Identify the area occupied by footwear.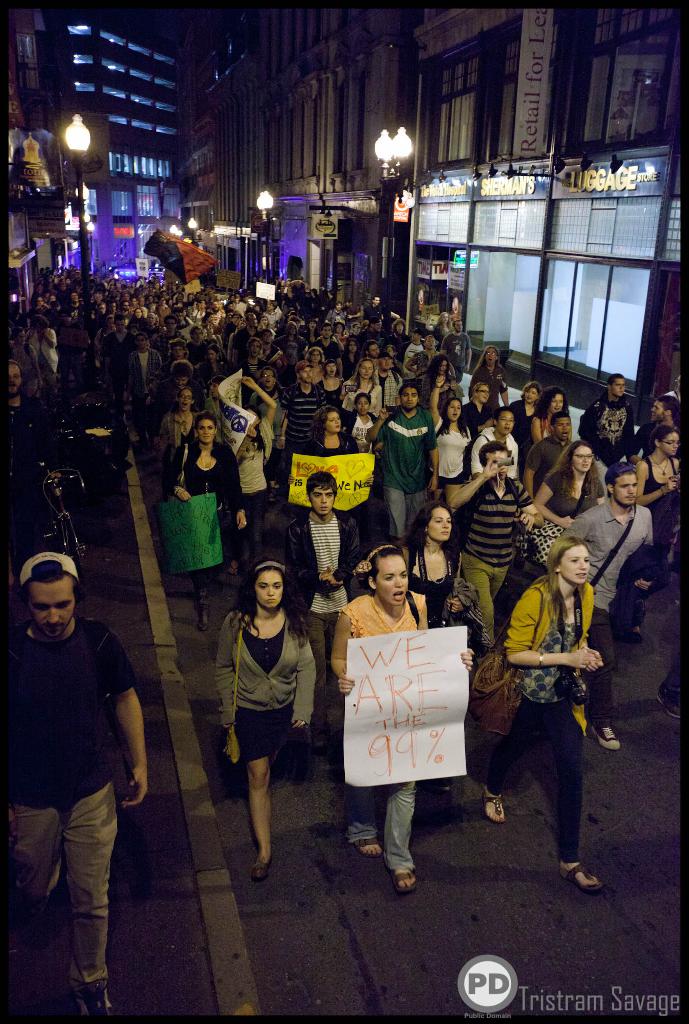
Area: {"x1": 358, "y1": 832, "x2": 387, "y2": 860}.
